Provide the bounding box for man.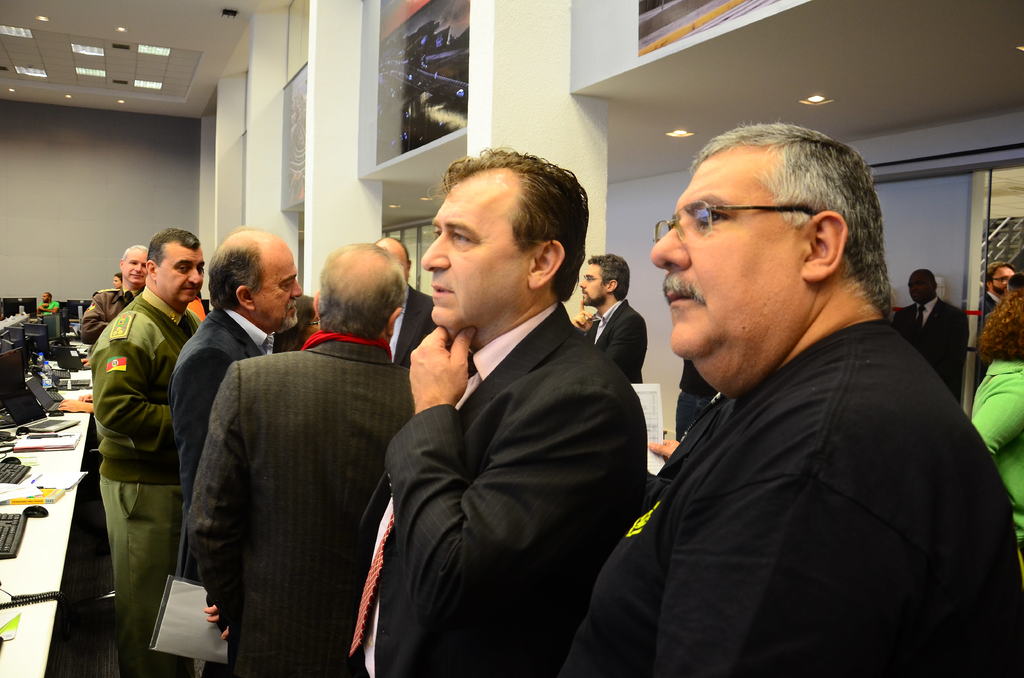
[36,291,59,312].
